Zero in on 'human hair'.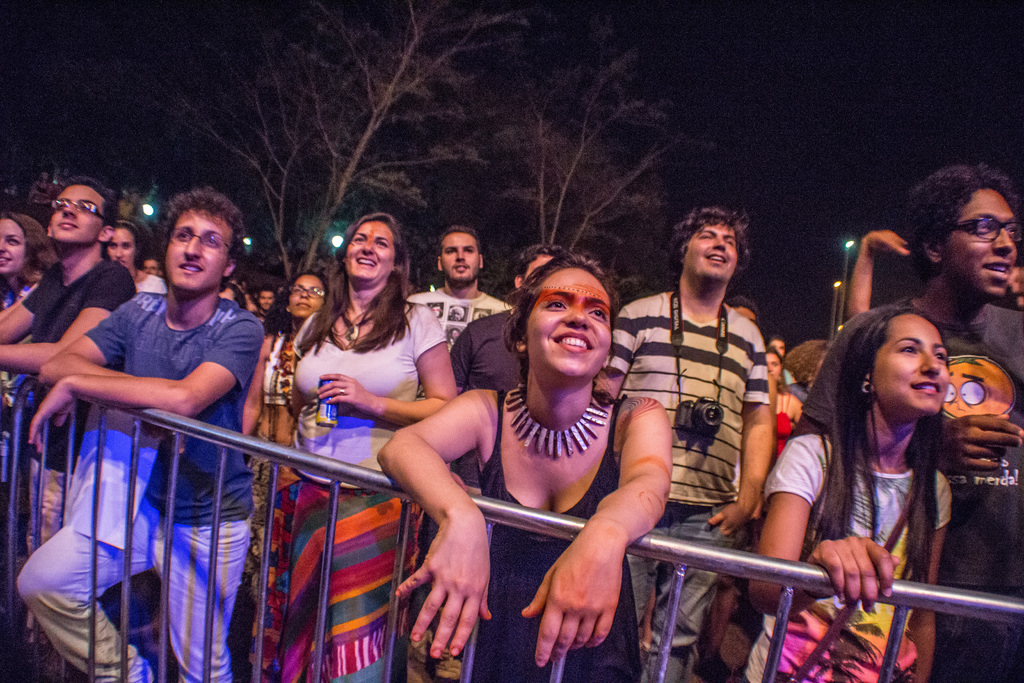
Zeroed in: 666,203,757,278.
